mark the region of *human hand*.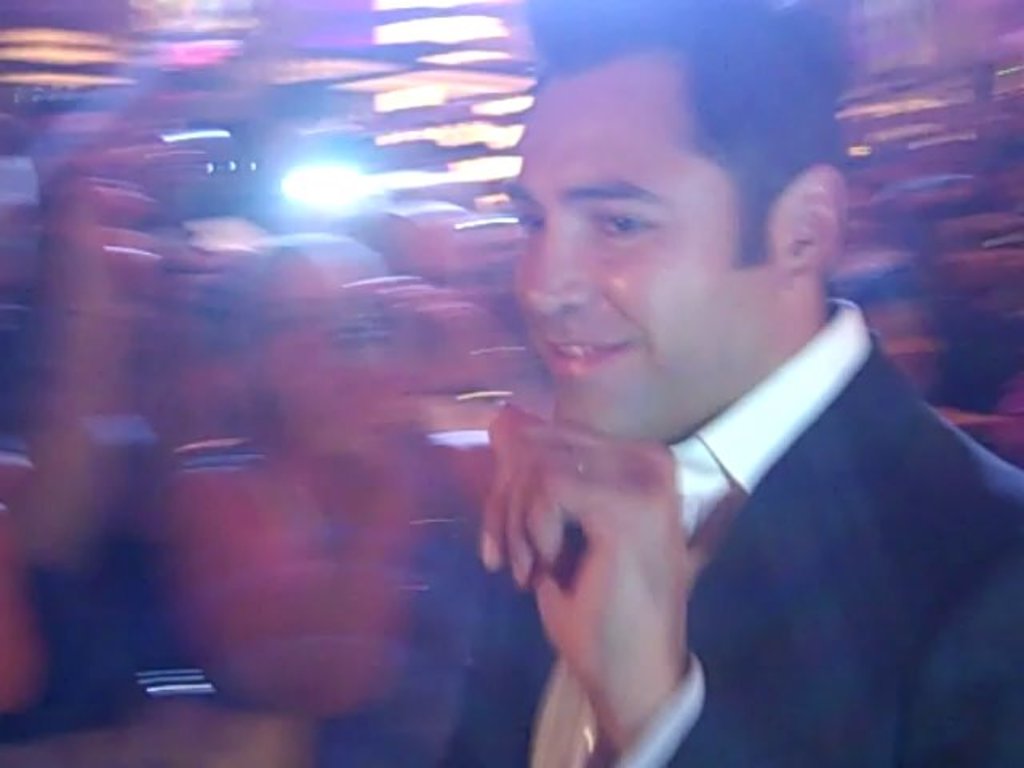
Region: x1=40 y1=138 x2=181 y2=315.
